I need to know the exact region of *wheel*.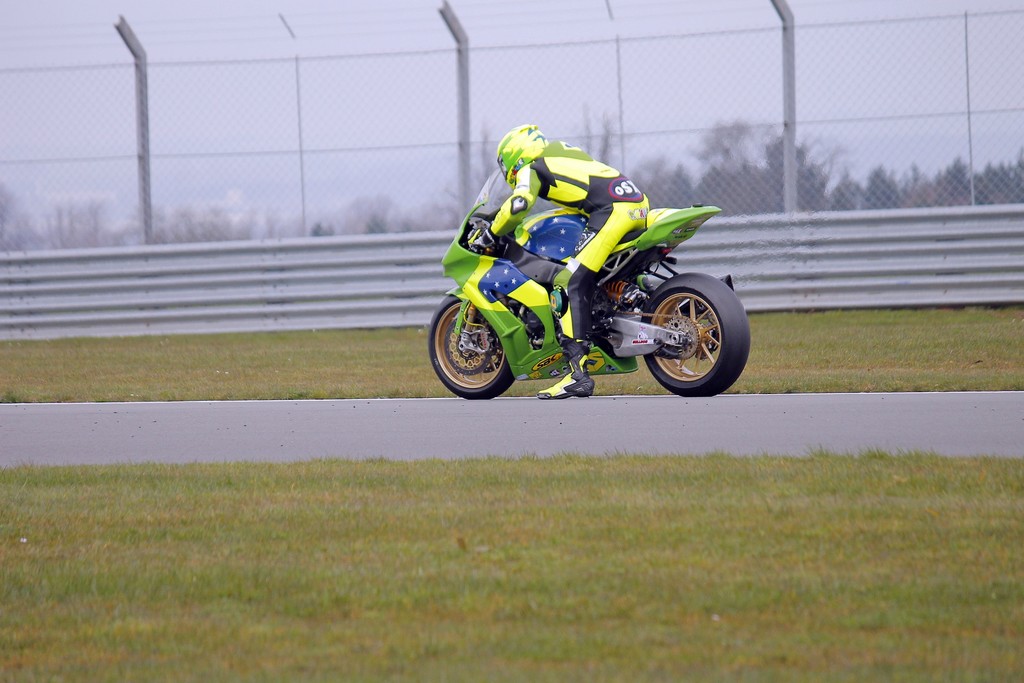
Region: <box>641,260,736,386</box>.
